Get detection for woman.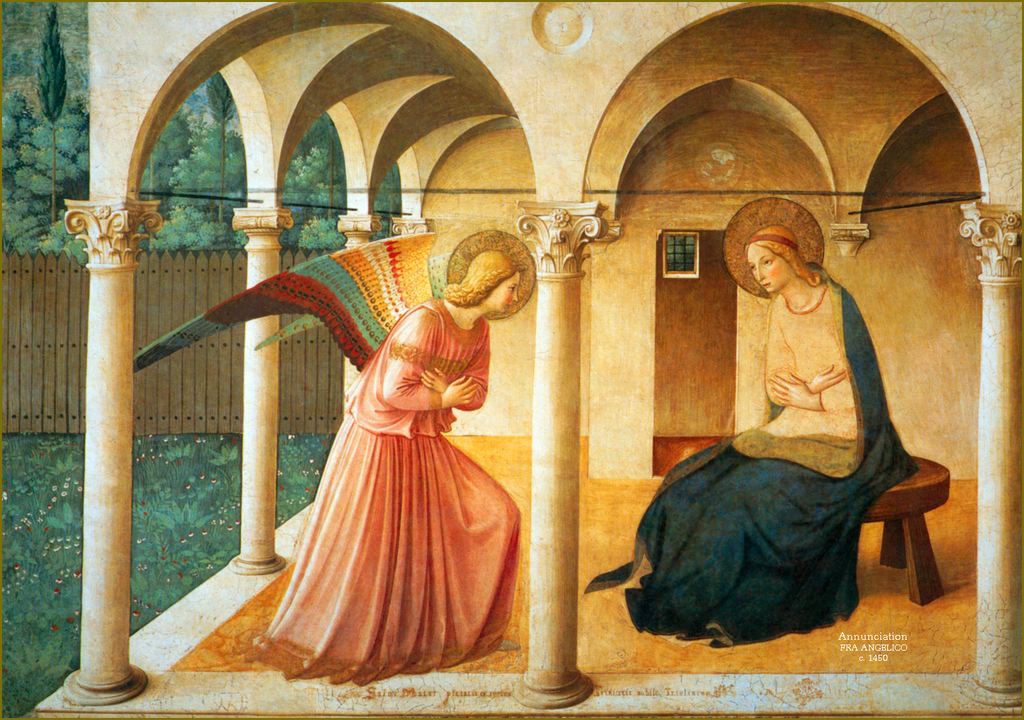
Detection: l=649, t=180, r=919, b=653.
